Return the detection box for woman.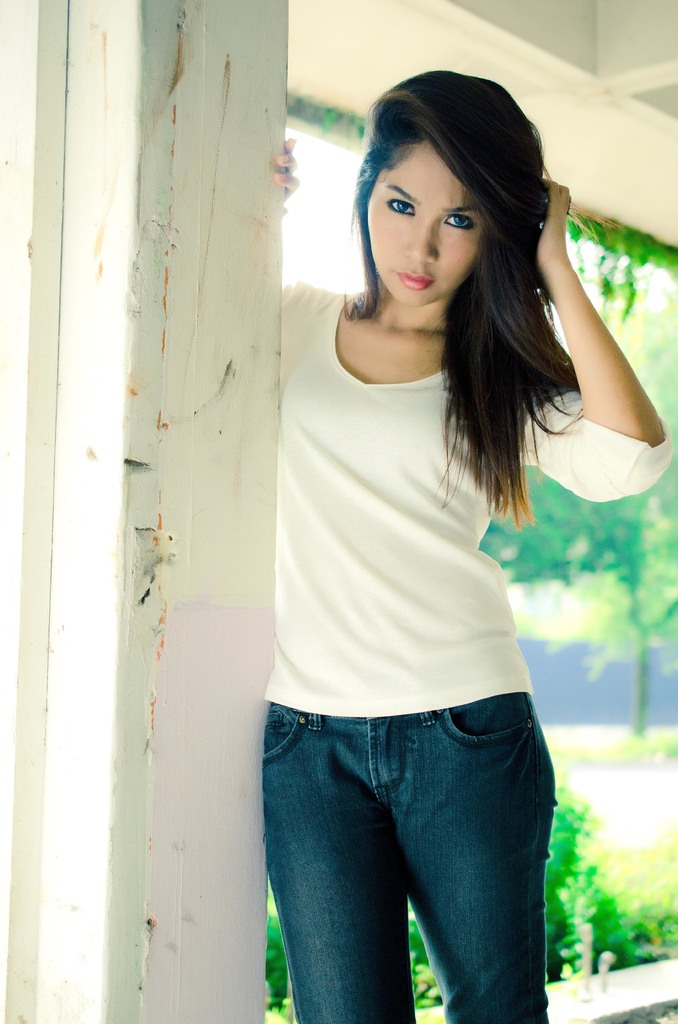
x1=219 y1=66 x2=649 y2=988.
